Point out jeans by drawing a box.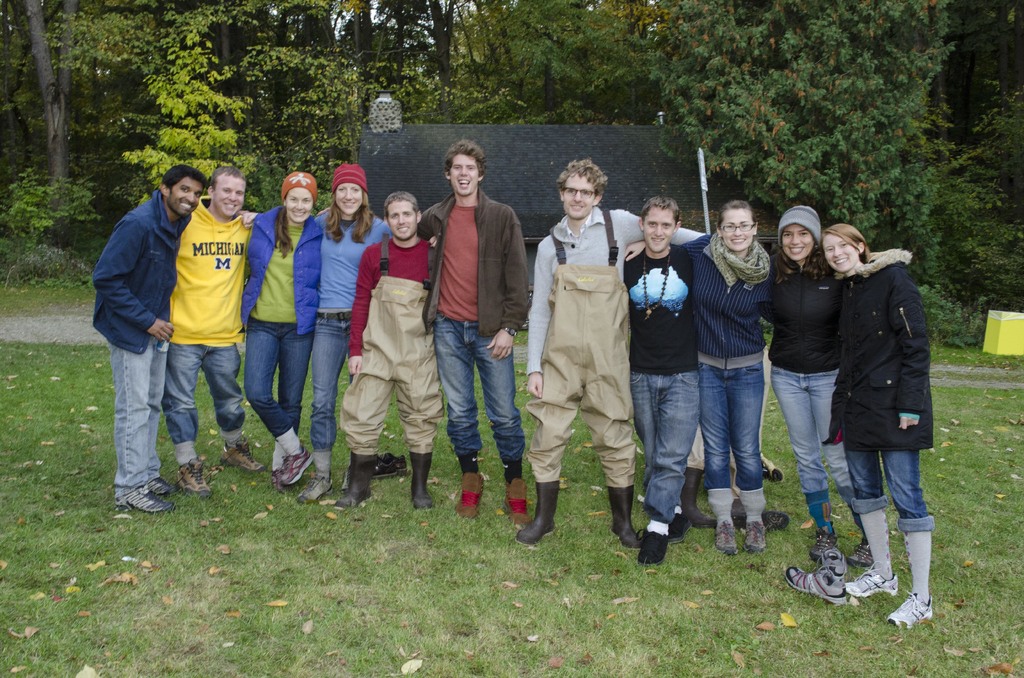
detection(159, 341, 244, 452).
